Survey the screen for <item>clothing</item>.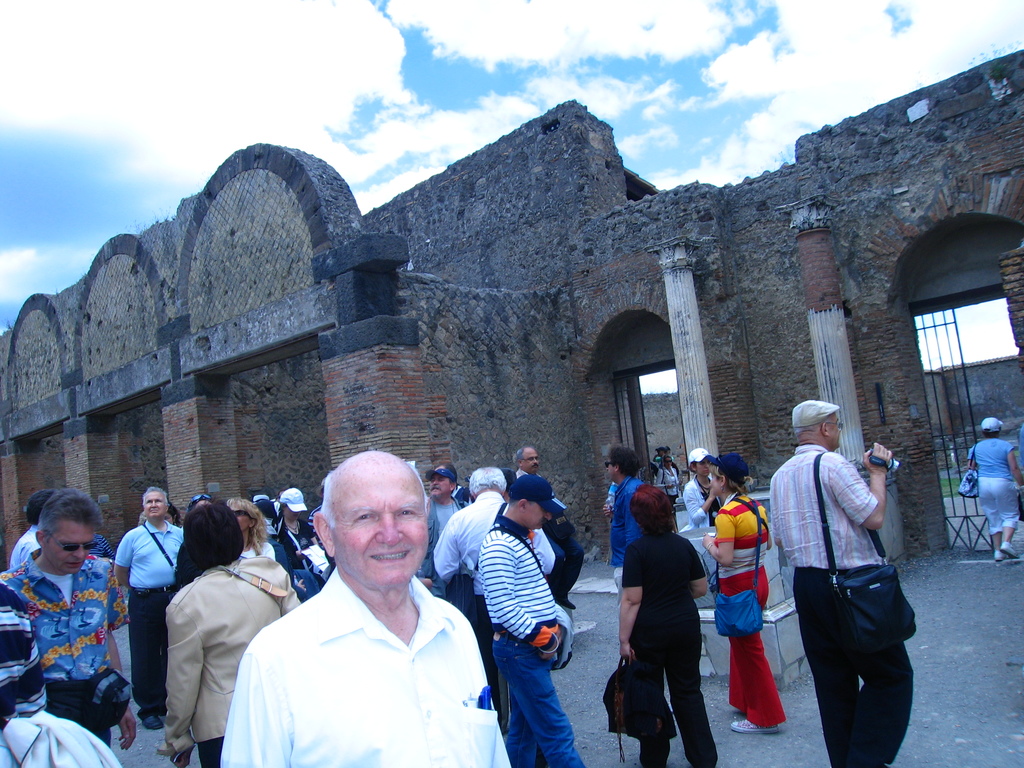
Survey found: 115, 515, 183, 721.
